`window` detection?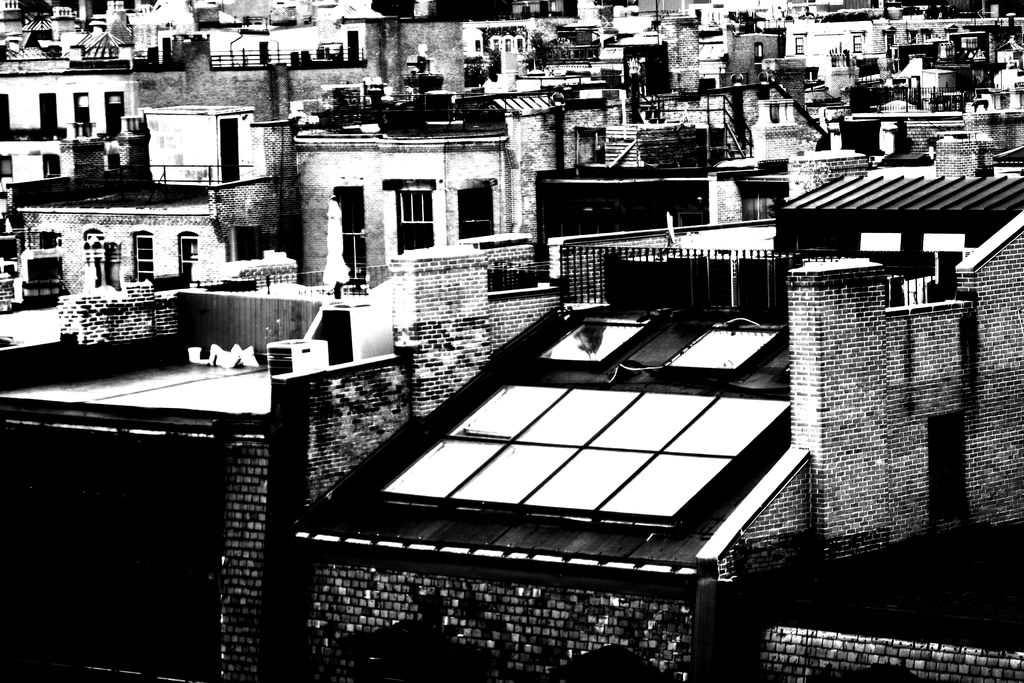
[40,151,66,181]
